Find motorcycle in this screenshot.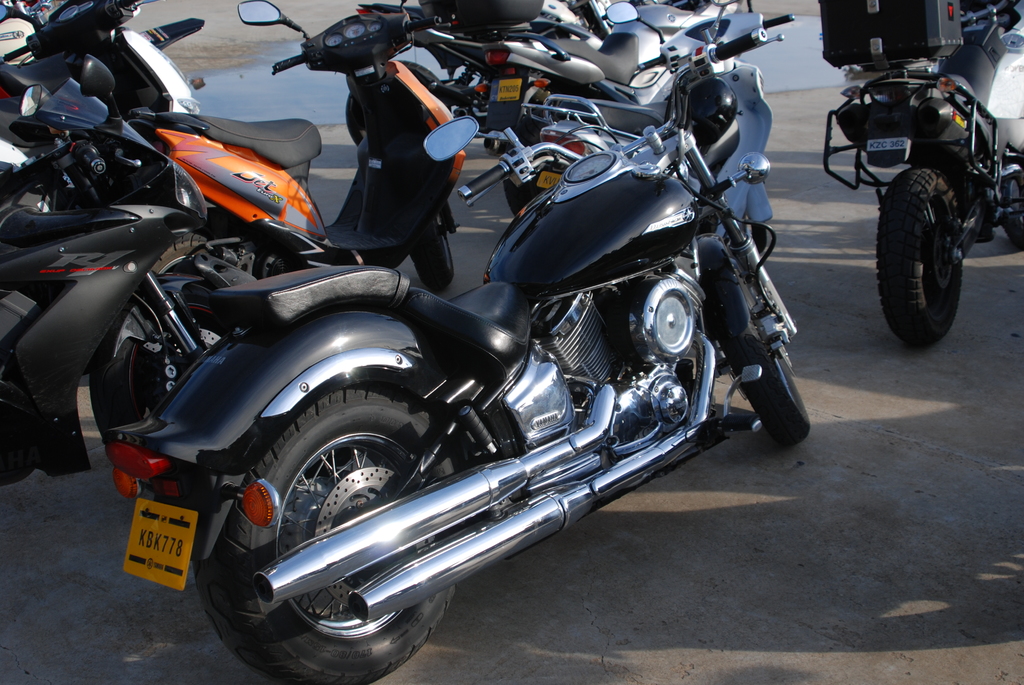
The bounding box for motorcycle is box(473, 6, 755, 143).
